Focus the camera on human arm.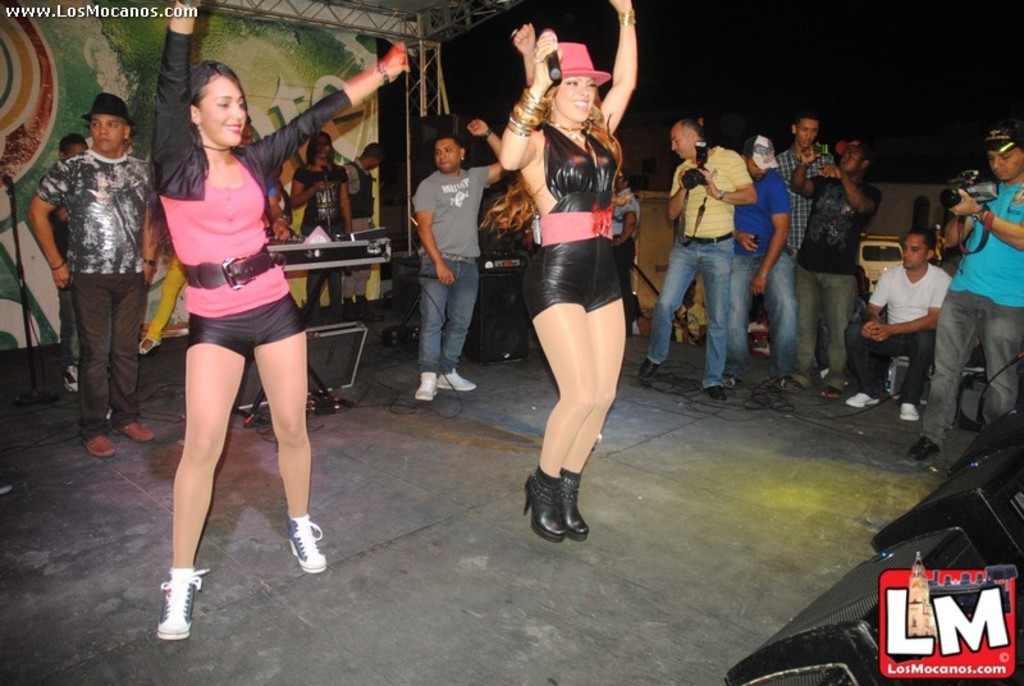
Focus region: 859:259:891:337.
